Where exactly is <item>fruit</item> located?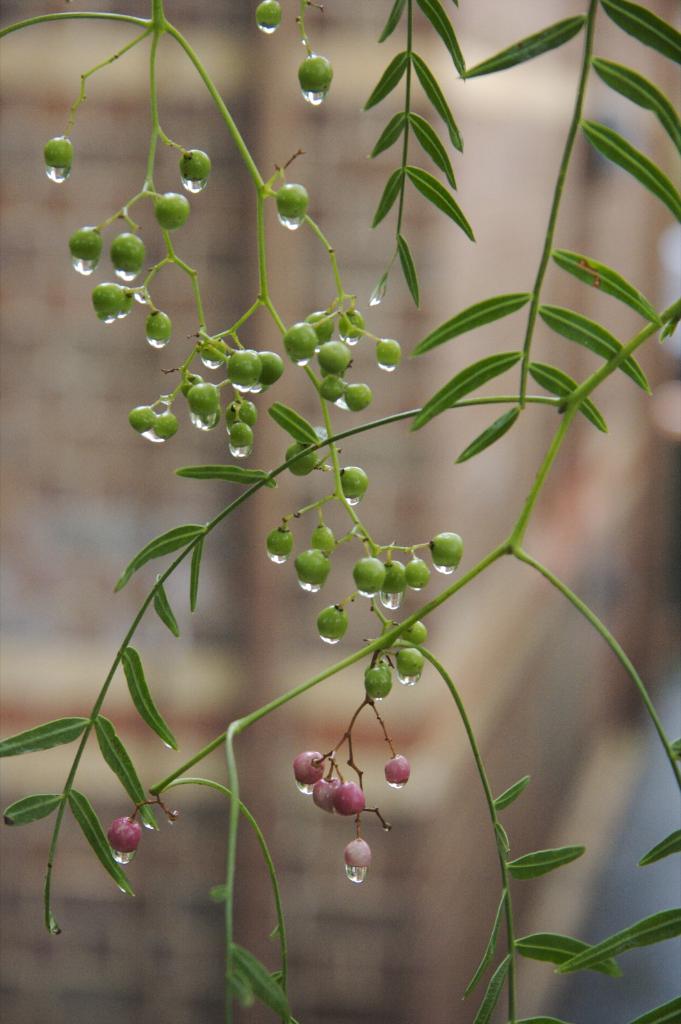
Its bounding box is <box>342,838,372,870</box>.
